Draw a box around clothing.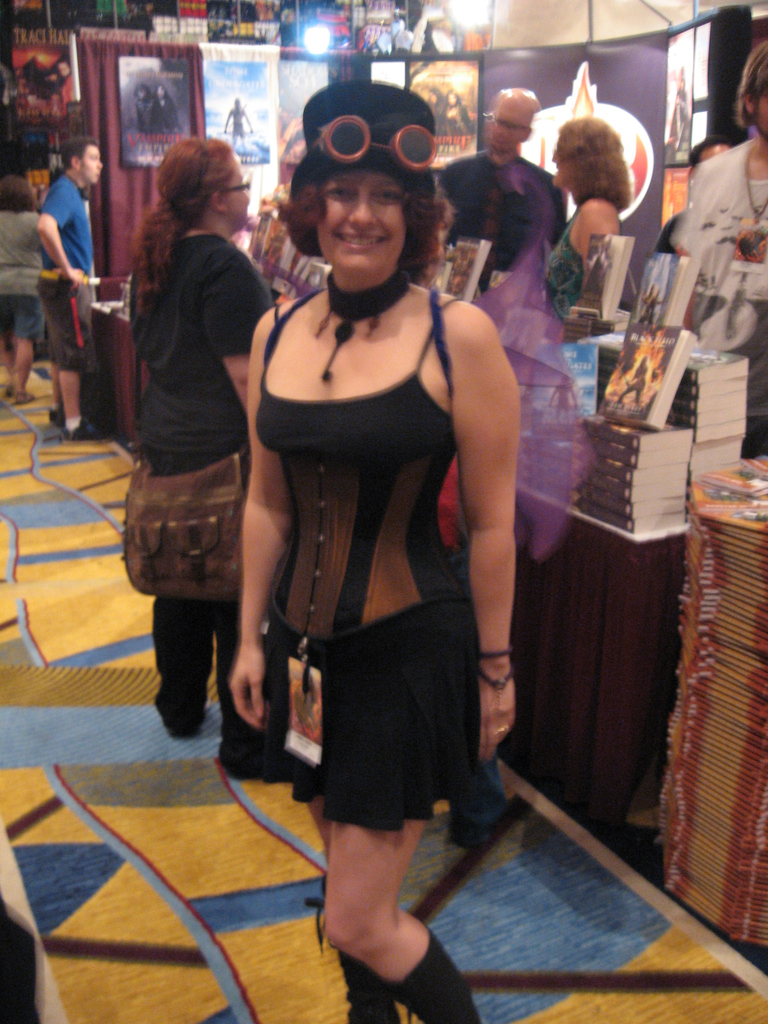
Rect(0, 206, 45, 340).
